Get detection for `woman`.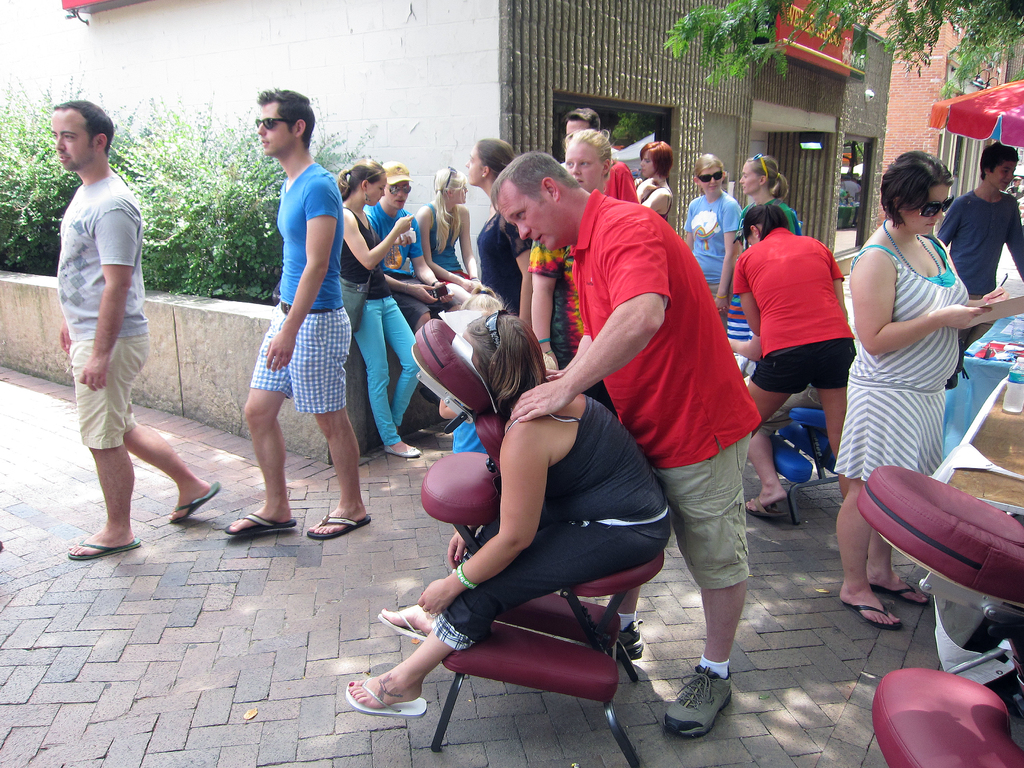
Detection: Rect(633, 138, 678, 230).
